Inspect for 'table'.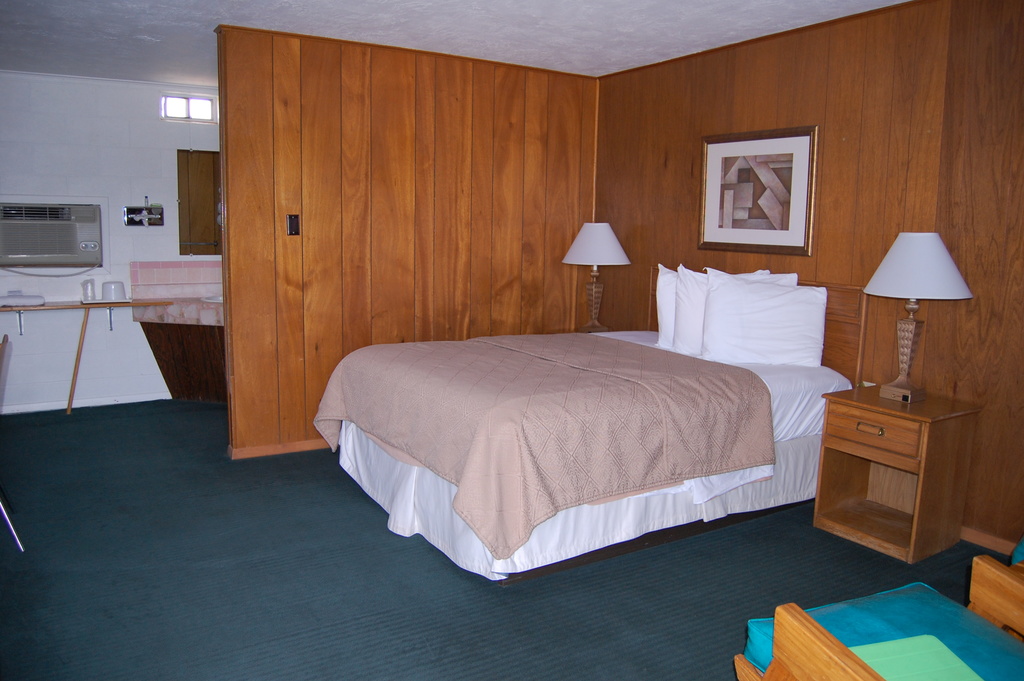
Inspection: l=0, t=297, r=176, b=414.
